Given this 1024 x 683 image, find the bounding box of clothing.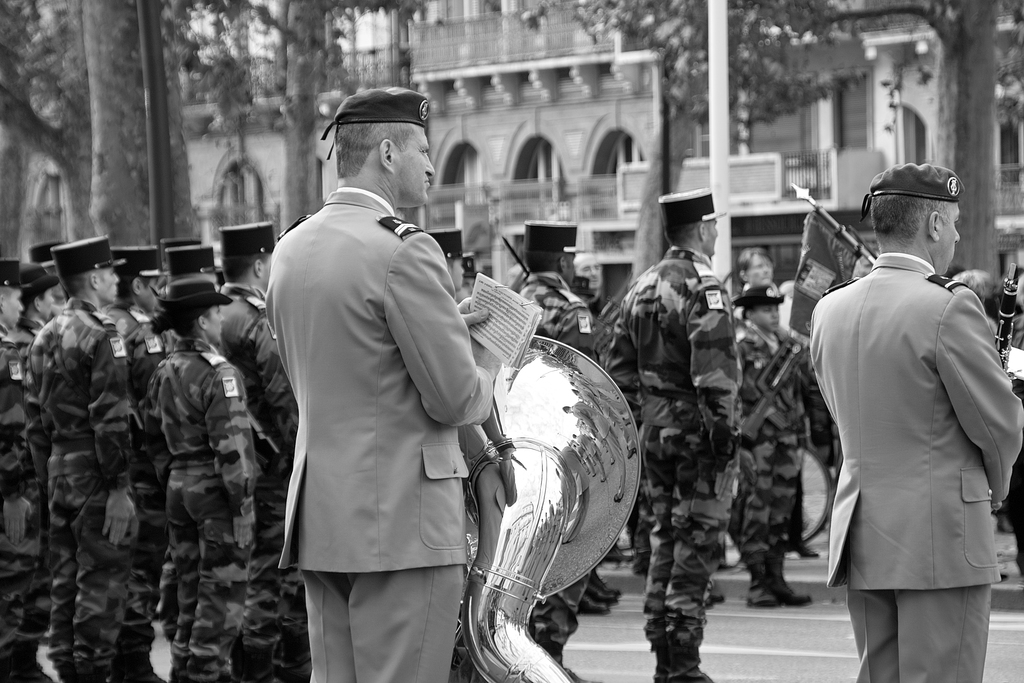
region(619, 242, 746, 682).
